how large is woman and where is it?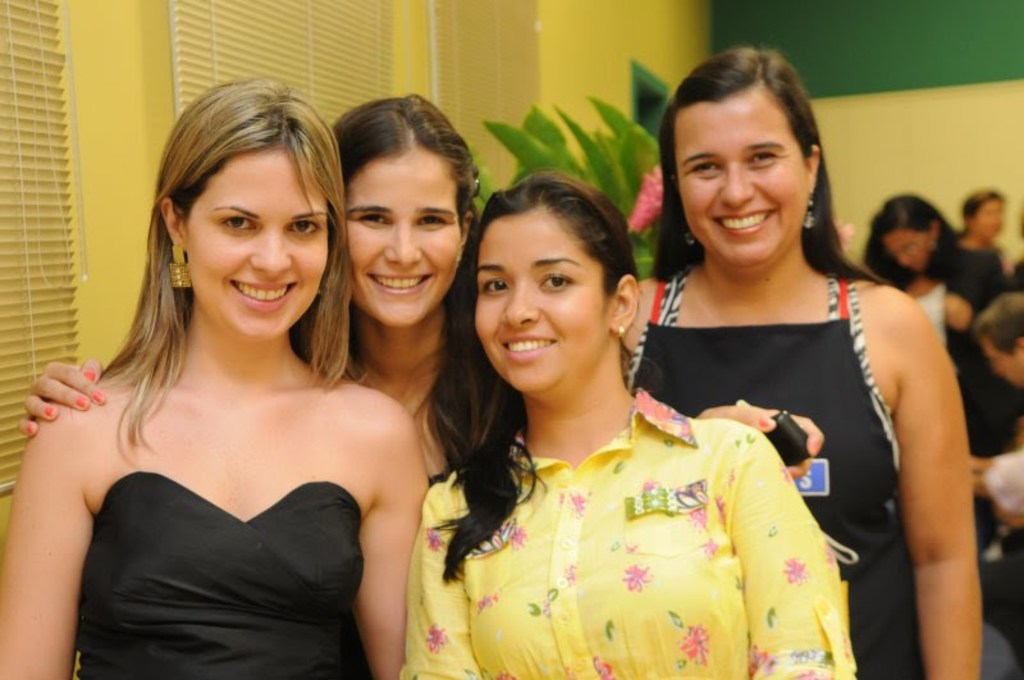
Bounding box: 959, 184, 1011, 264.
